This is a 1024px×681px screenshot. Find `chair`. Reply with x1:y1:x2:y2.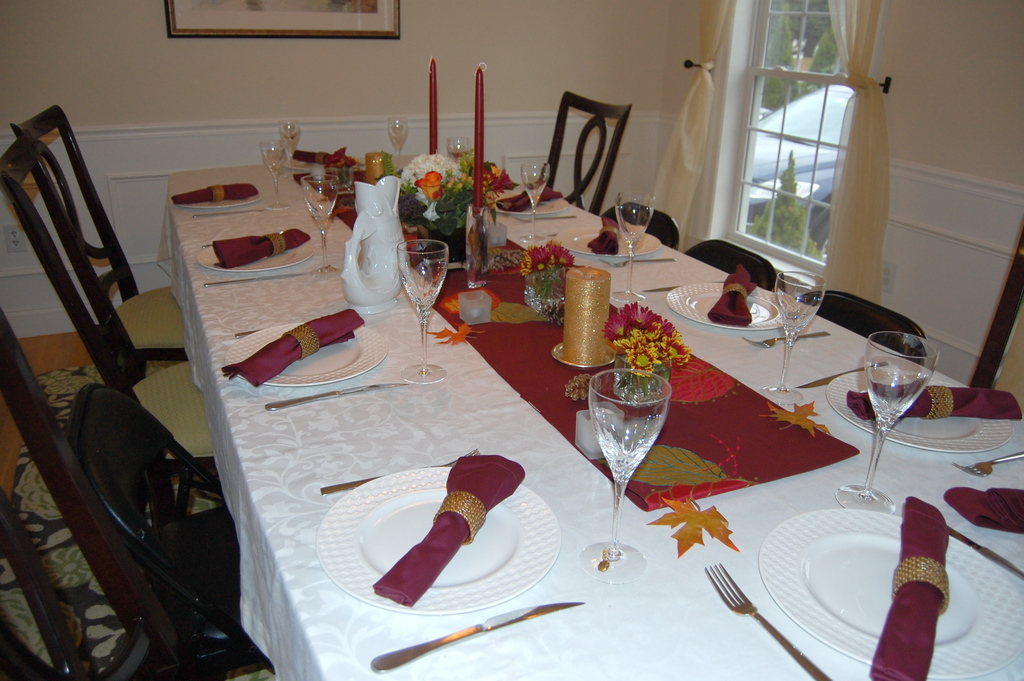
10:105:188:377.
